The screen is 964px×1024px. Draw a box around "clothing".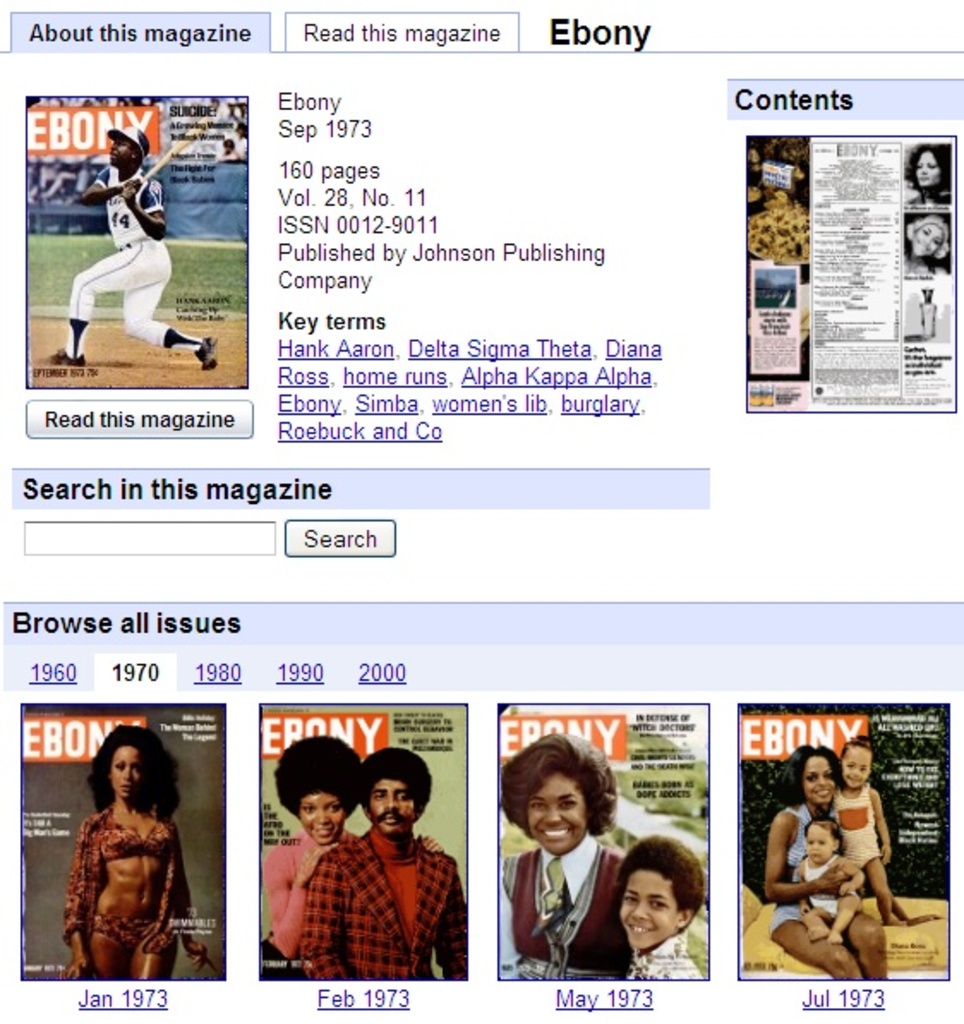
(left=63, top=161, right=180, bottom=346).
